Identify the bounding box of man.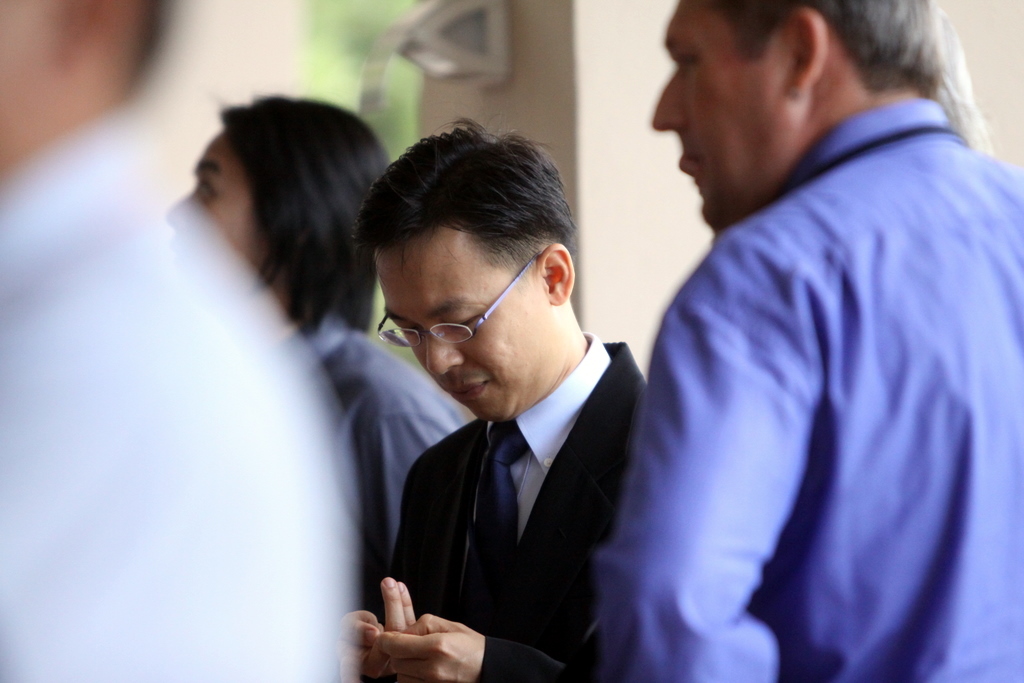
pyautogui.locateOnScreen(353, 115, 668, 682).
